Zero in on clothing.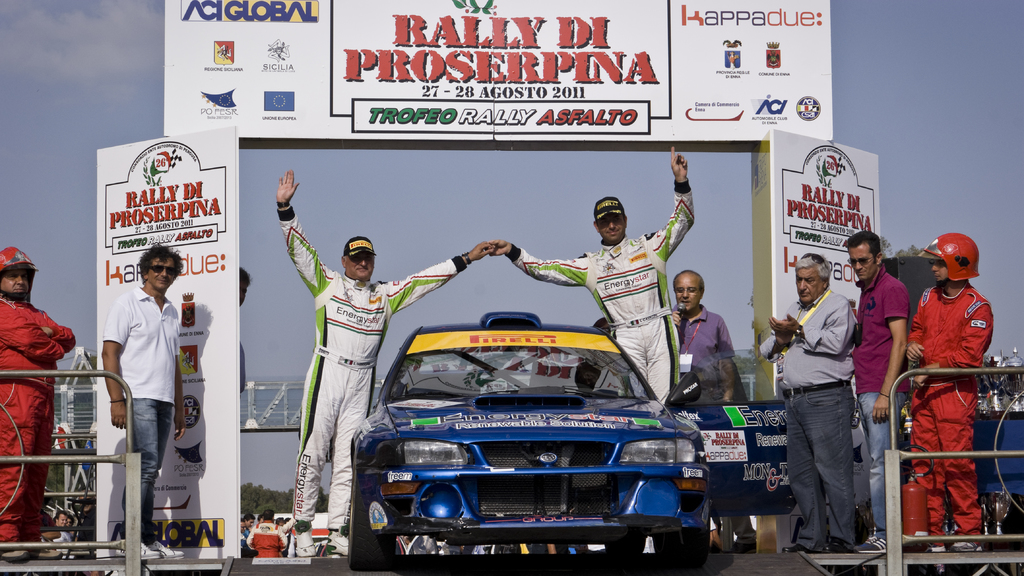
Zeroed in: x1=508 y1=181 x2=705 y2=407.
